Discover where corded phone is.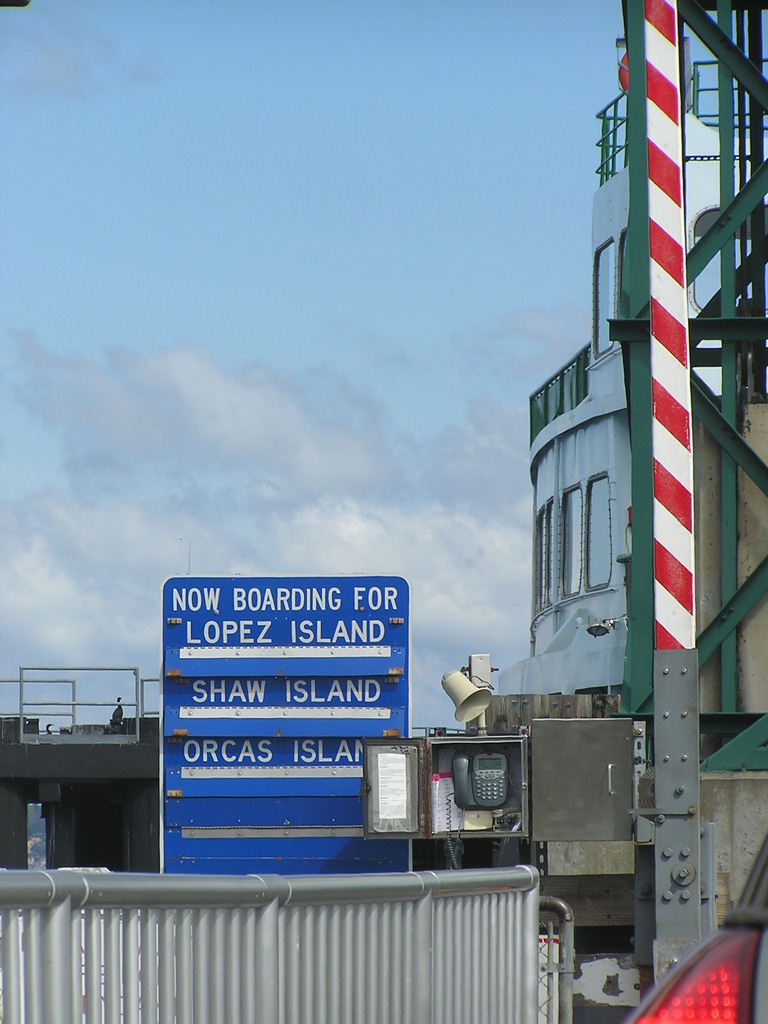
Discovered at [x1=453, y1=742, x2=513, y2=817].
